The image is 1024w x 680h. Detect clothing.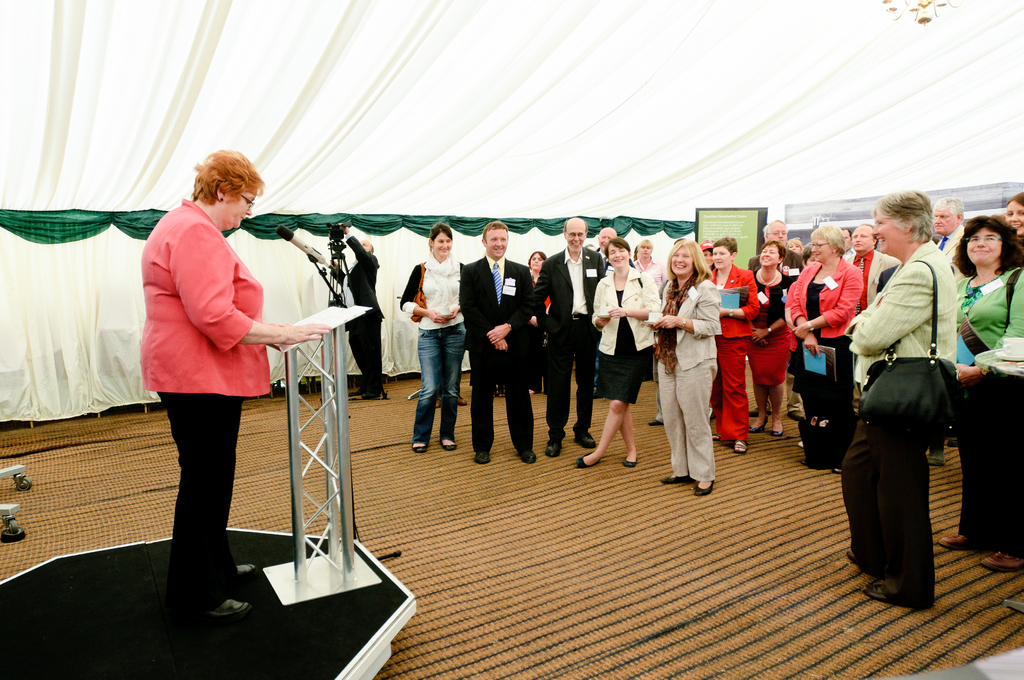
Detection: pyautogui.locateOnScreen(835, 241, 958, 614).
